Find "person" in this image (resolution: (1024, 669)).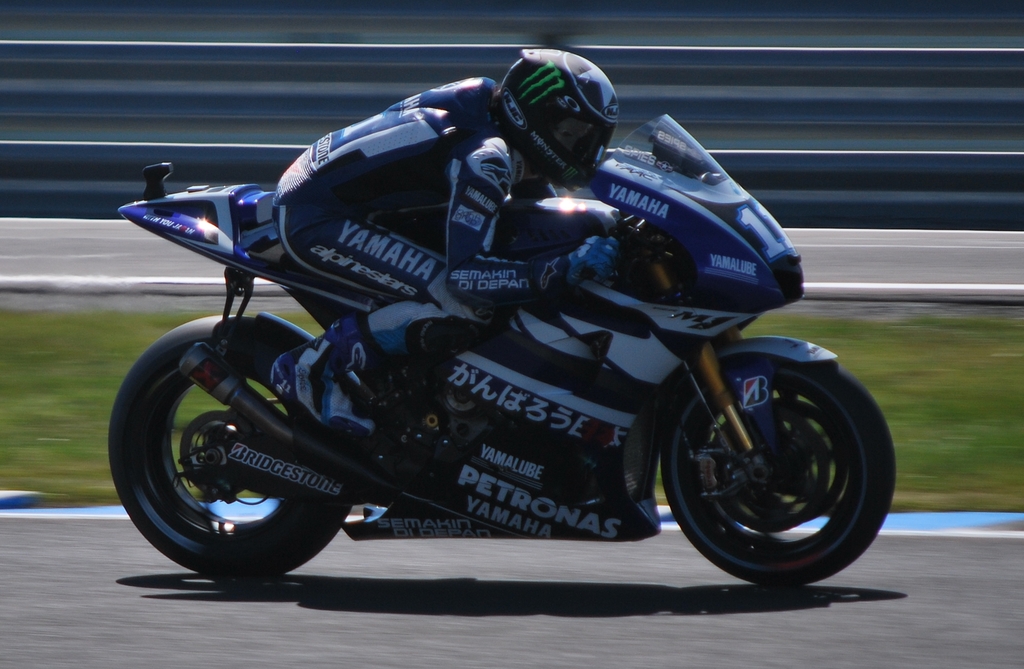
[left=271, top=50, right=618, bottom=416].
